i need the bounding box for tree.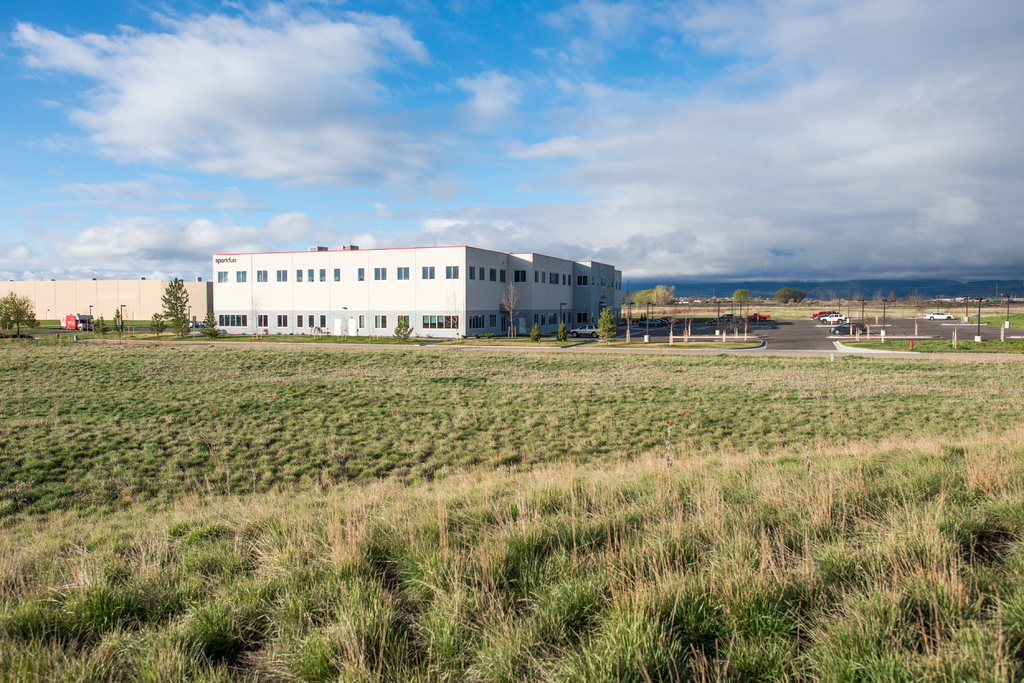
Here it is: 391 314 414 342.
